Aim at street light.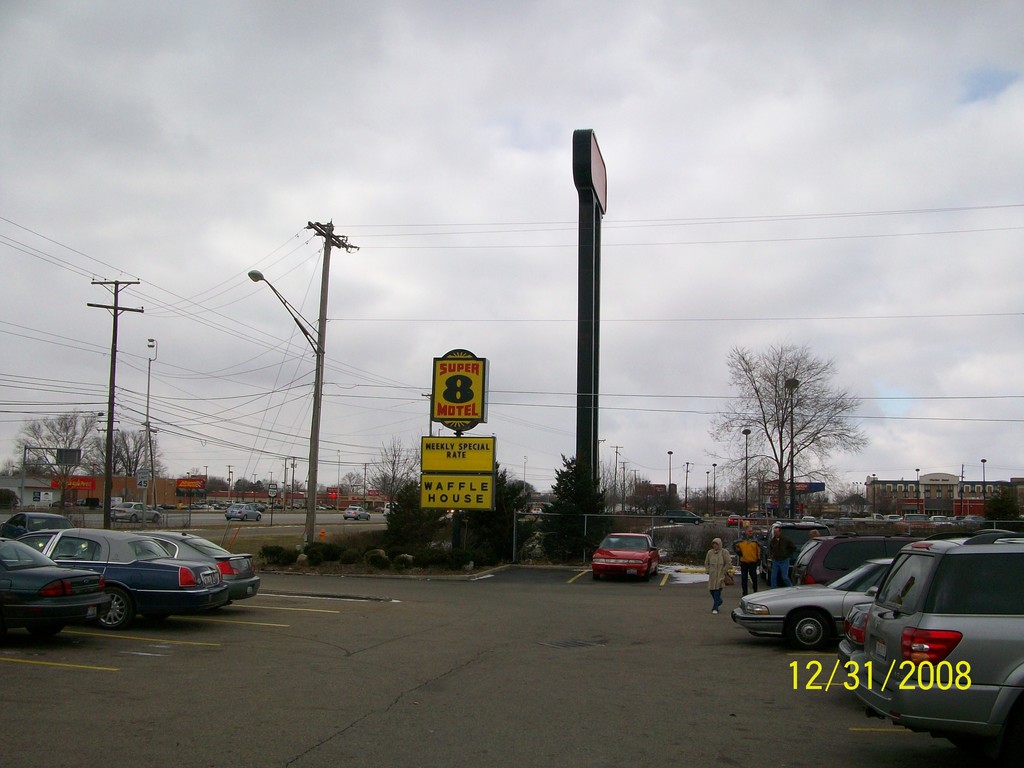
Aimed at x1=205, y1=465, x2=209, y2=477.
